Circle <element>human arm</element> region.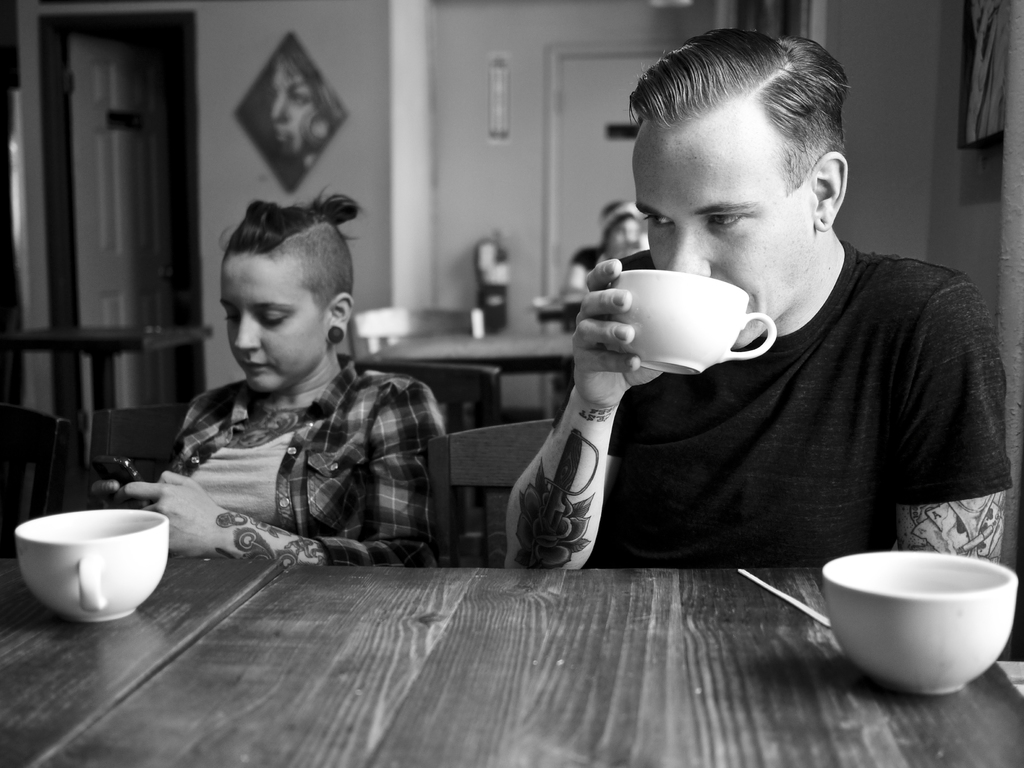
Region: (887,271,1016,563).
